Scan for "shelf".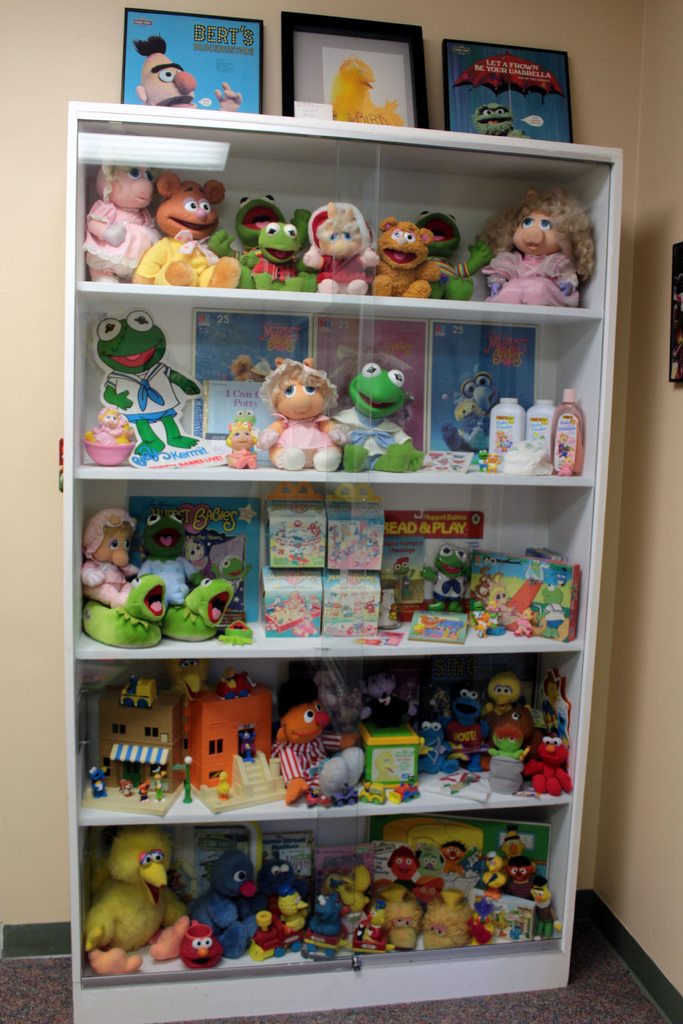
Scan result: (x1=15, y1=98, x2=678, y2=351).
